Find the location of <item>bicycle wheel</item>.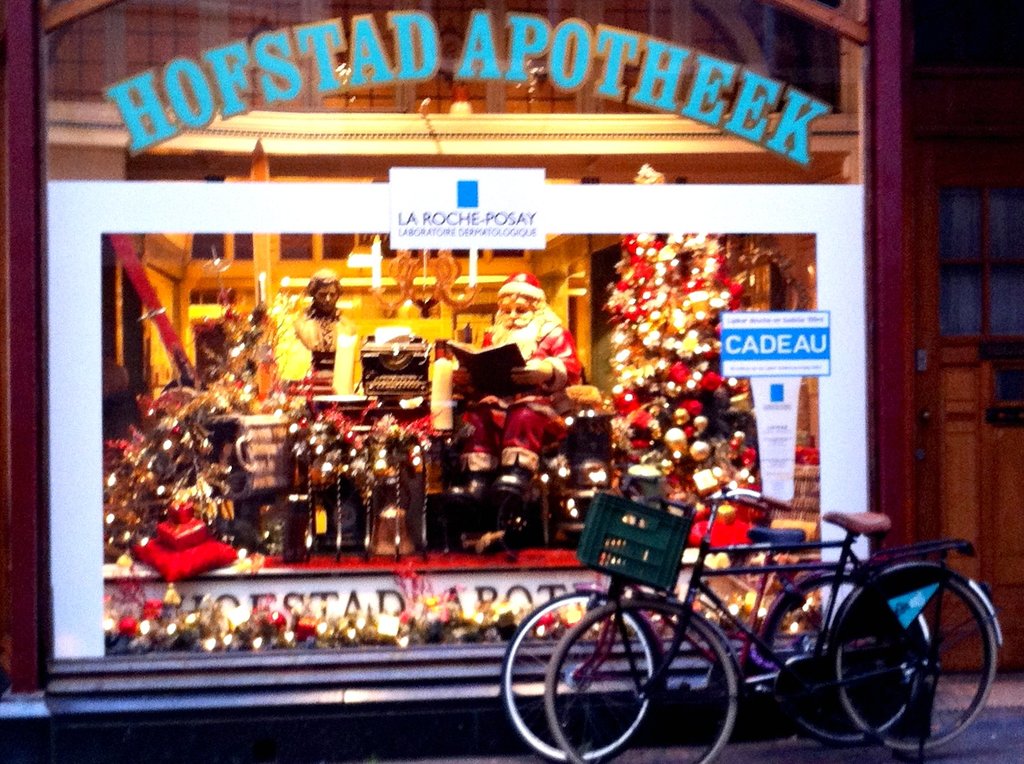
Location: Rect(497, 587, 662, 763).
